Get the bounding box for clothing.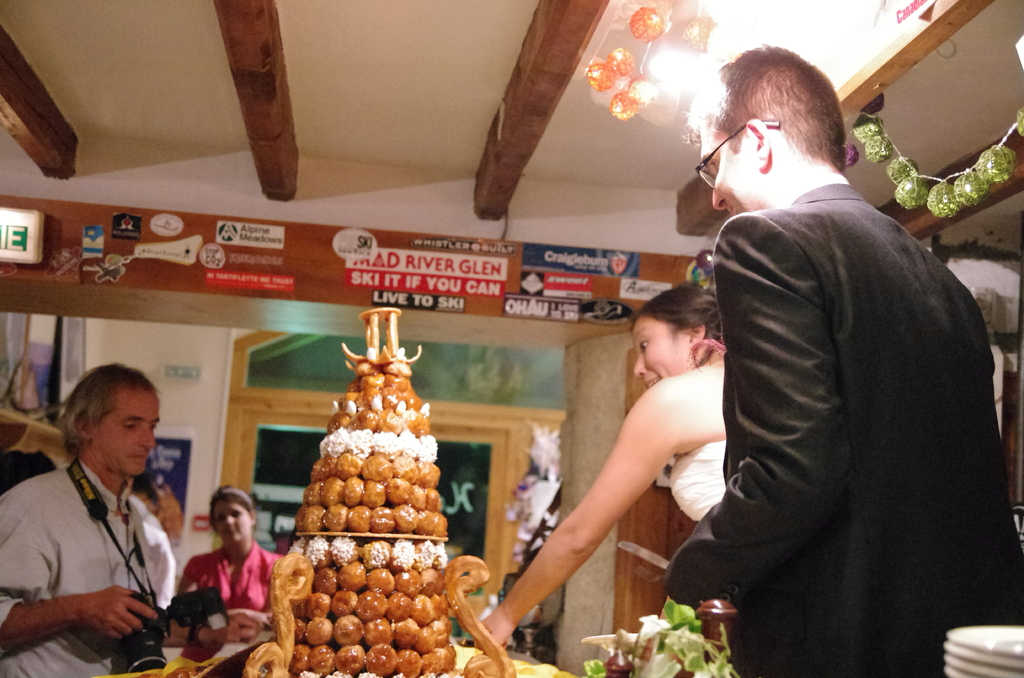
<box>182,539,287,605</box>.
